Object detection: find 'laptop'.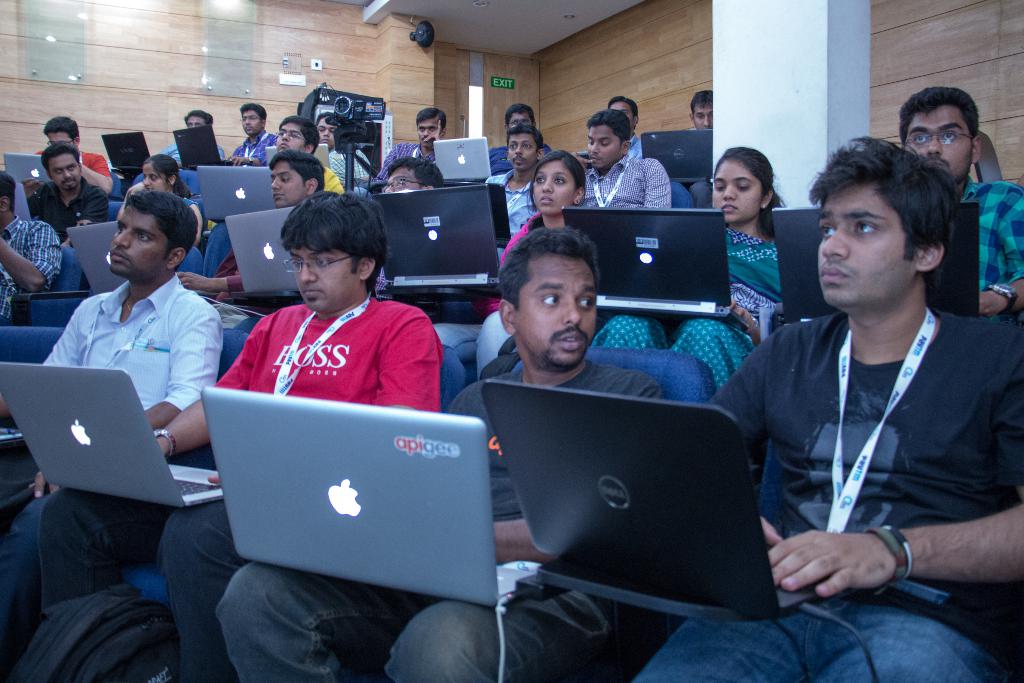
detection(189, 401, 498, 602).
